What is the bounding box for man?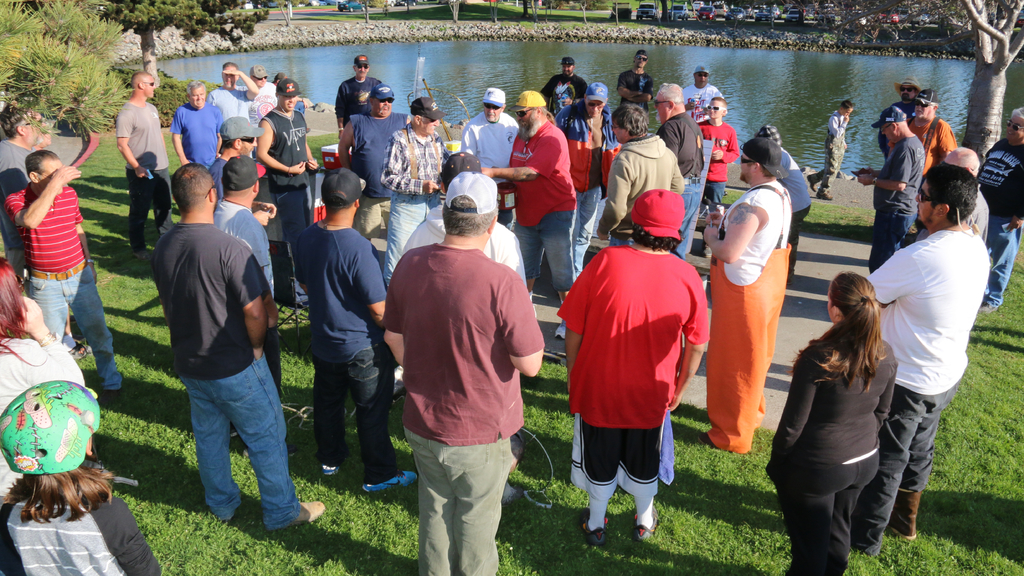
{"left": 246, "top": 61, "right": 282, "bottom": 116}.
